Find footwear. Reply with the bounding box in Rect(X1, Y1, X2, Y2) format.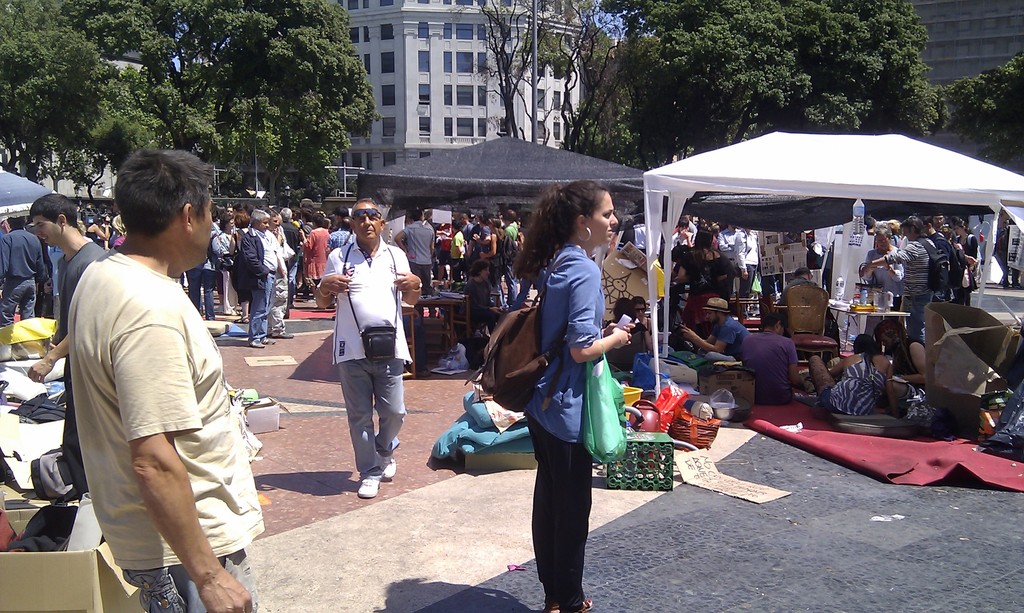
Rect(275, 328, 292, 337).
